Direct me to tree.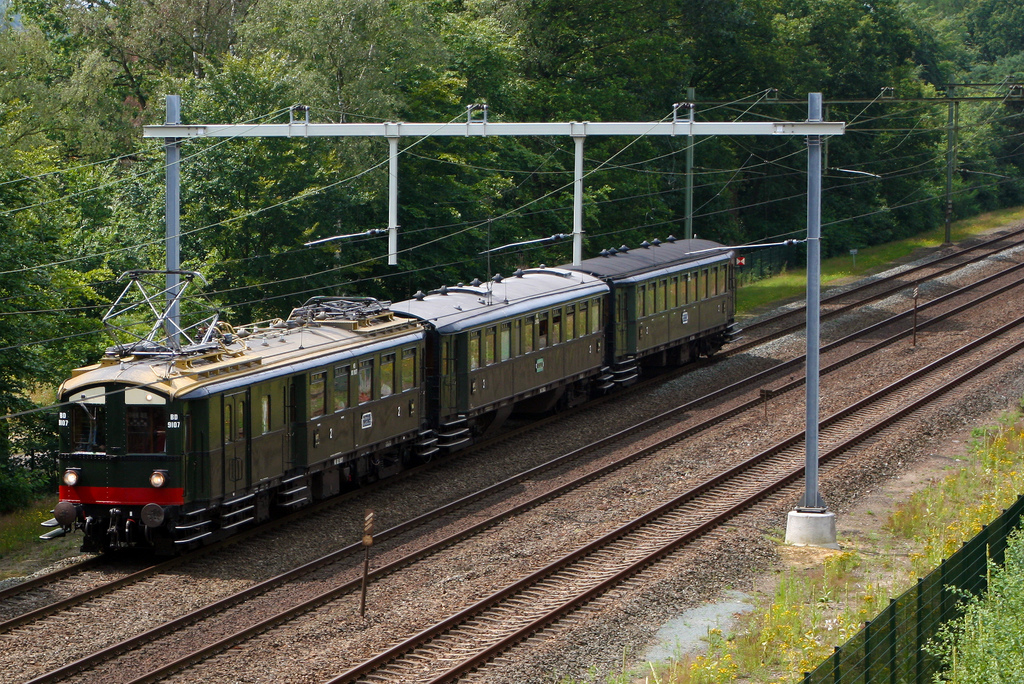
Direction: select_region(183, 235, 544, 330).
